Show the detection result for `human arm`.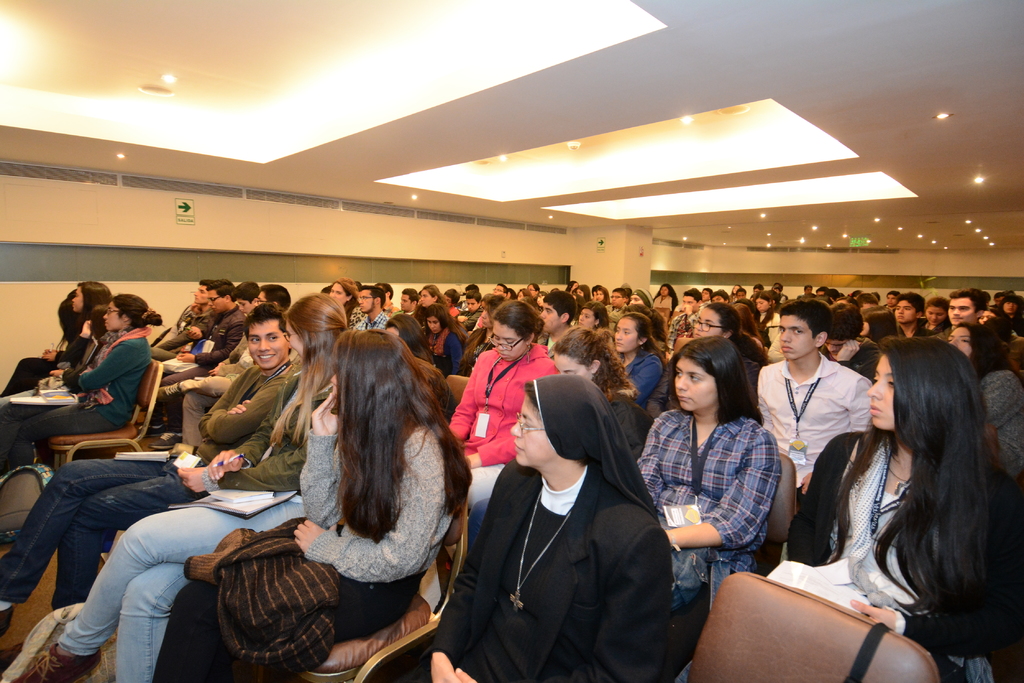
{"x1": 73, "y1": 346, "x2": 131, "y2": 394}.
